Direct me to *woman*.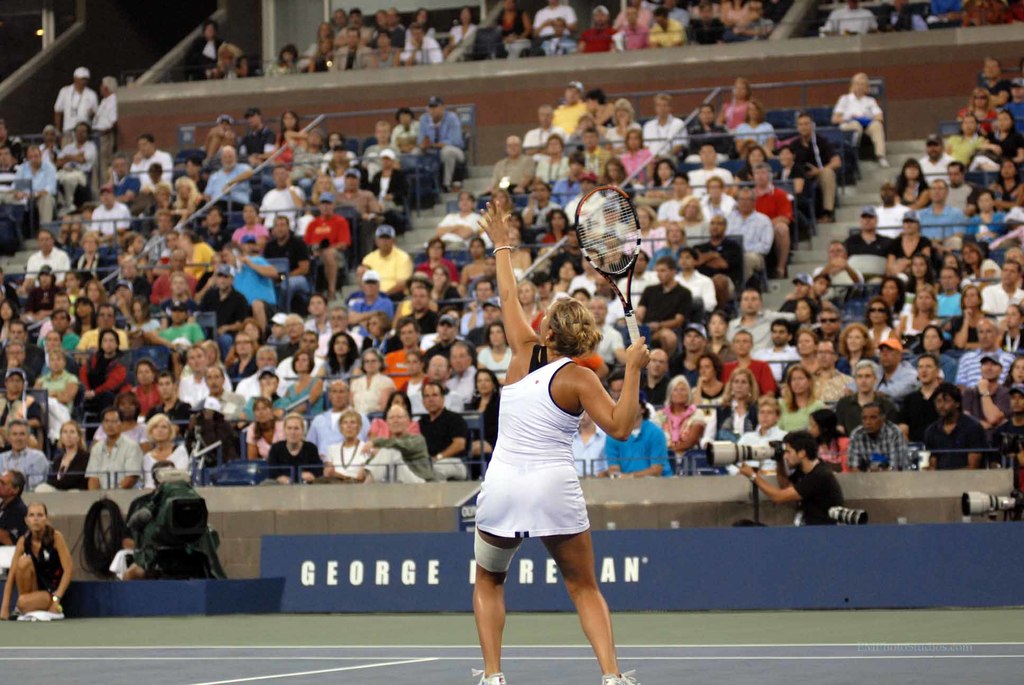
Direction: bbox=[526, 132, 567, 189].
